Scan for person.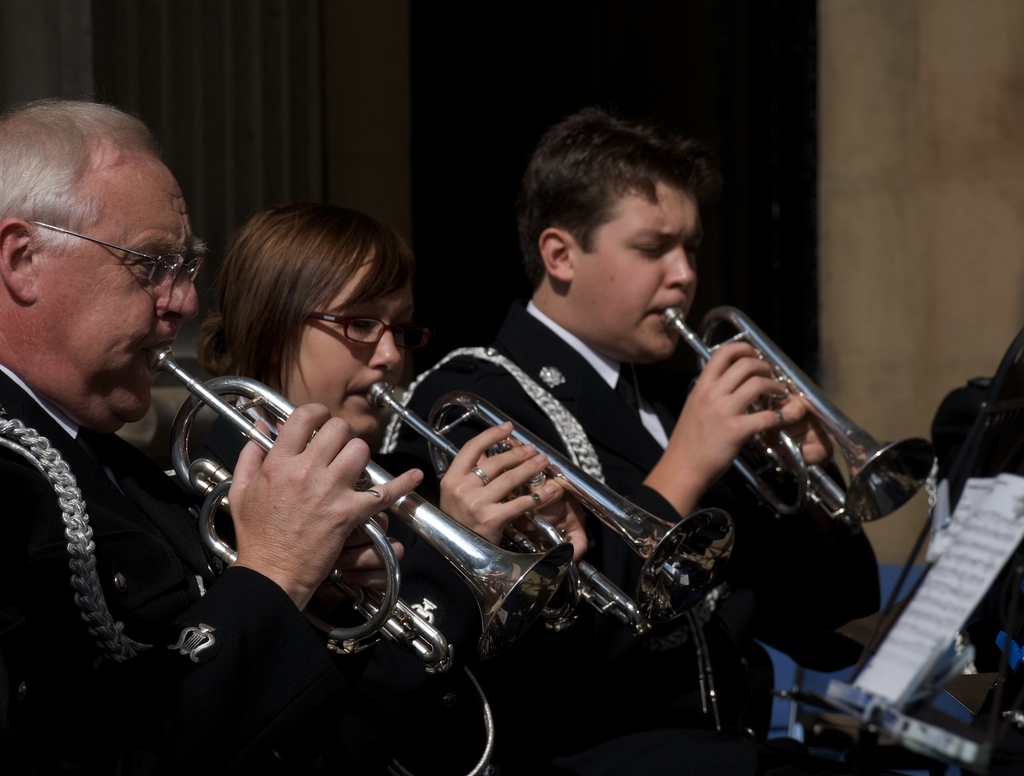
Scan result: (x1=194, y1=200, x2=594, y2=775).
